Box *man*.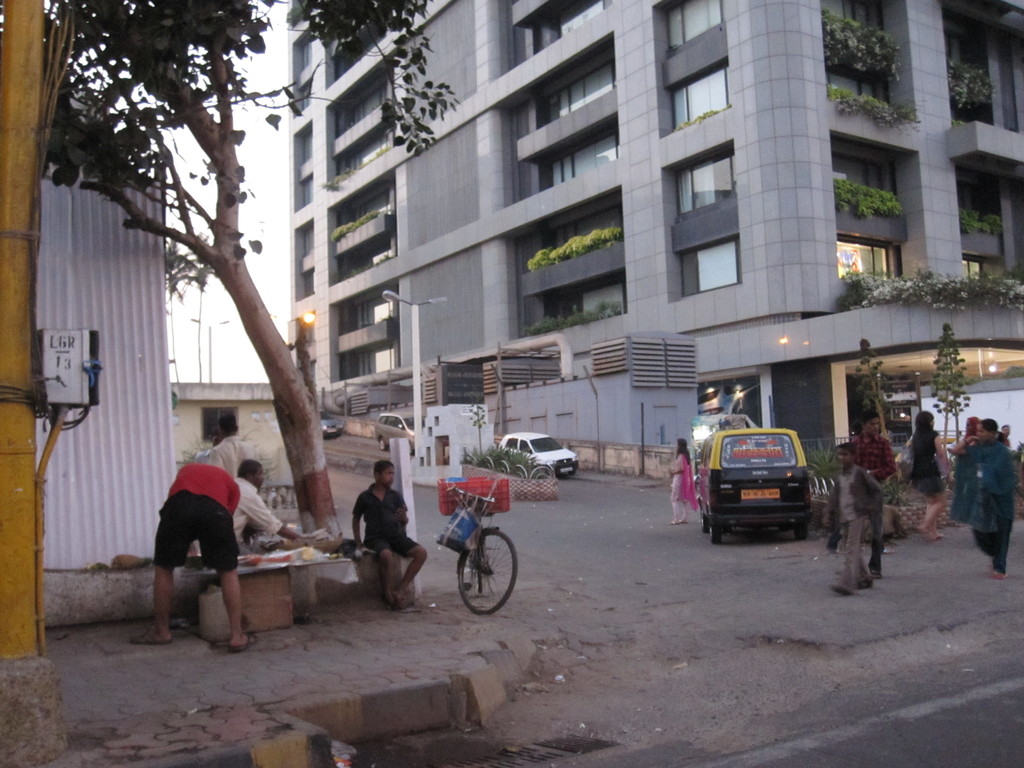
Rect(134, 435, 253, 652).
